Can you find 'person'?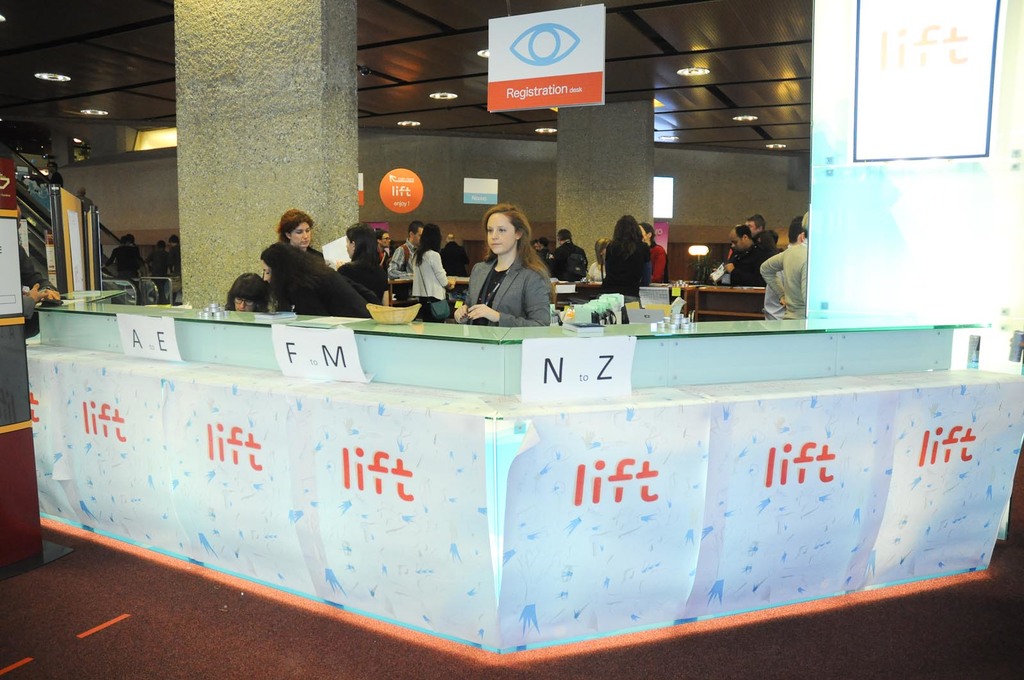
Yes, bounding box: <bbox>588, 237, 609, 279</bbox>.
